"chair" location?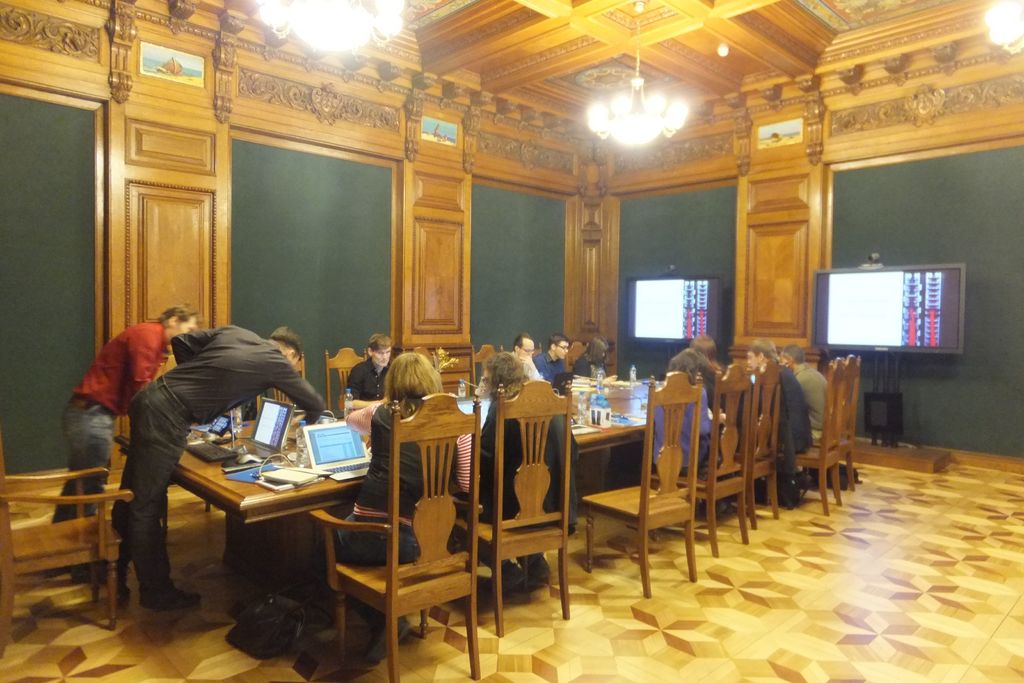
<region>405, 345, 440, 365</region>
